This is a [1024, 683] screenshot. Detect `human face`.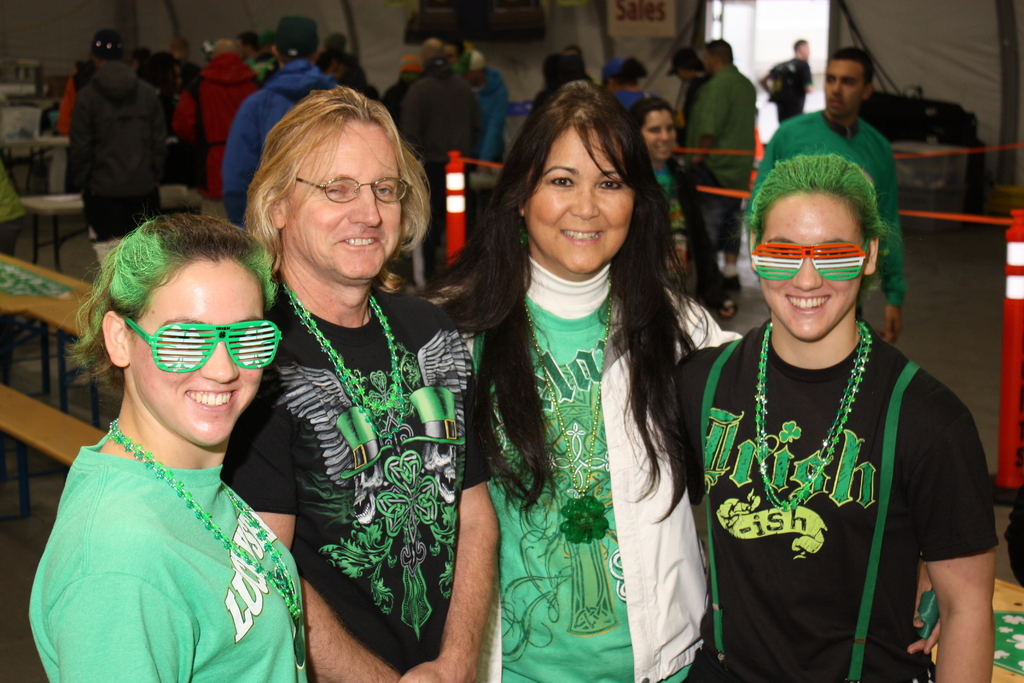
box=[640, 113, 675, 161].
